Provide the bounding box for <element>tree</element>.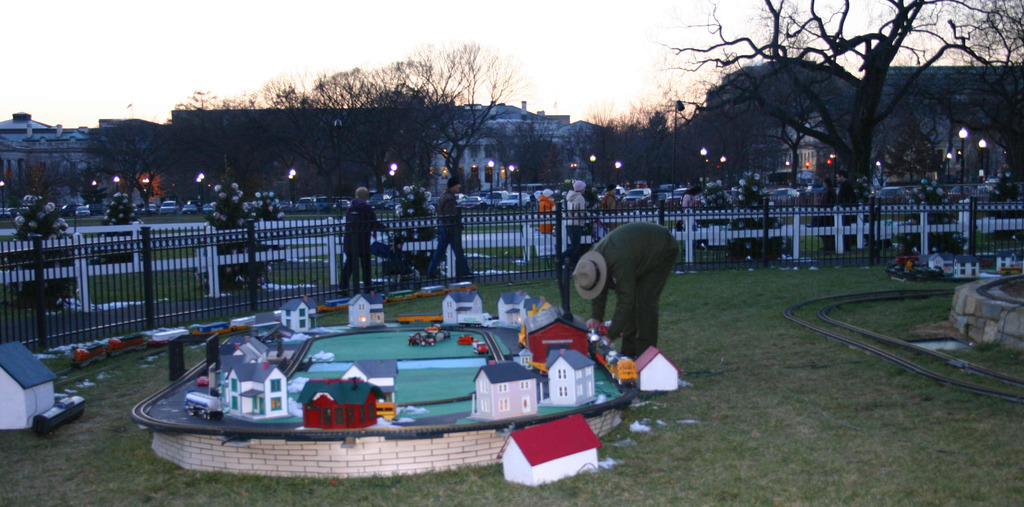
bbox(931, 6, 1023, 182).
